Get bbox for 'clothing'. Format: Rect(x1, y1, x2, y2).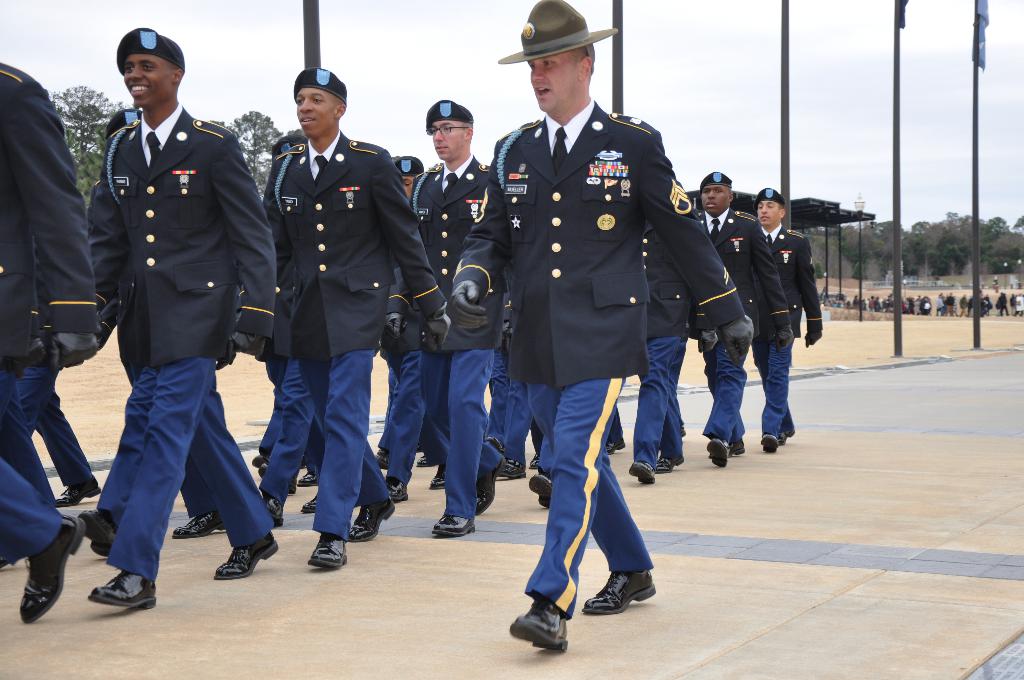
Rect(262, 121, 433, 538).
